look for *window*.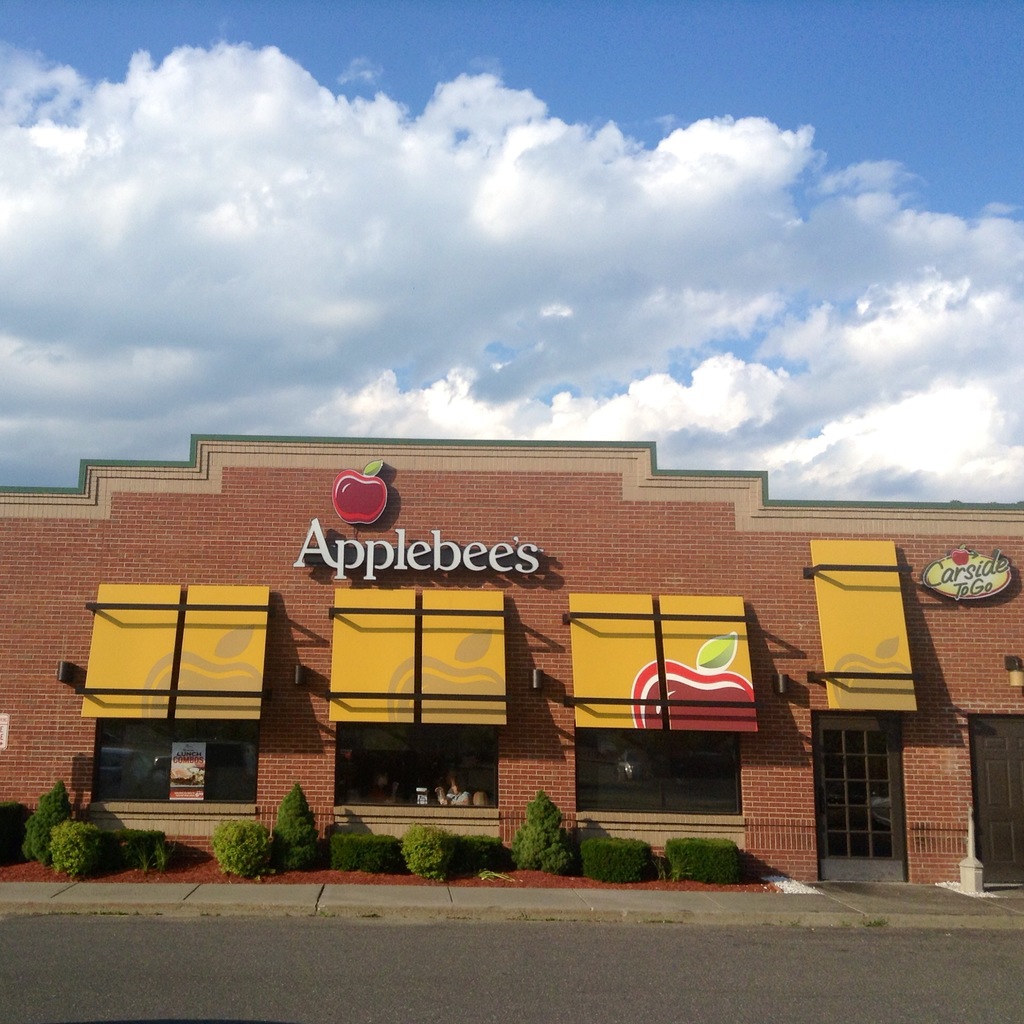
Found: 326,584,511,843.
